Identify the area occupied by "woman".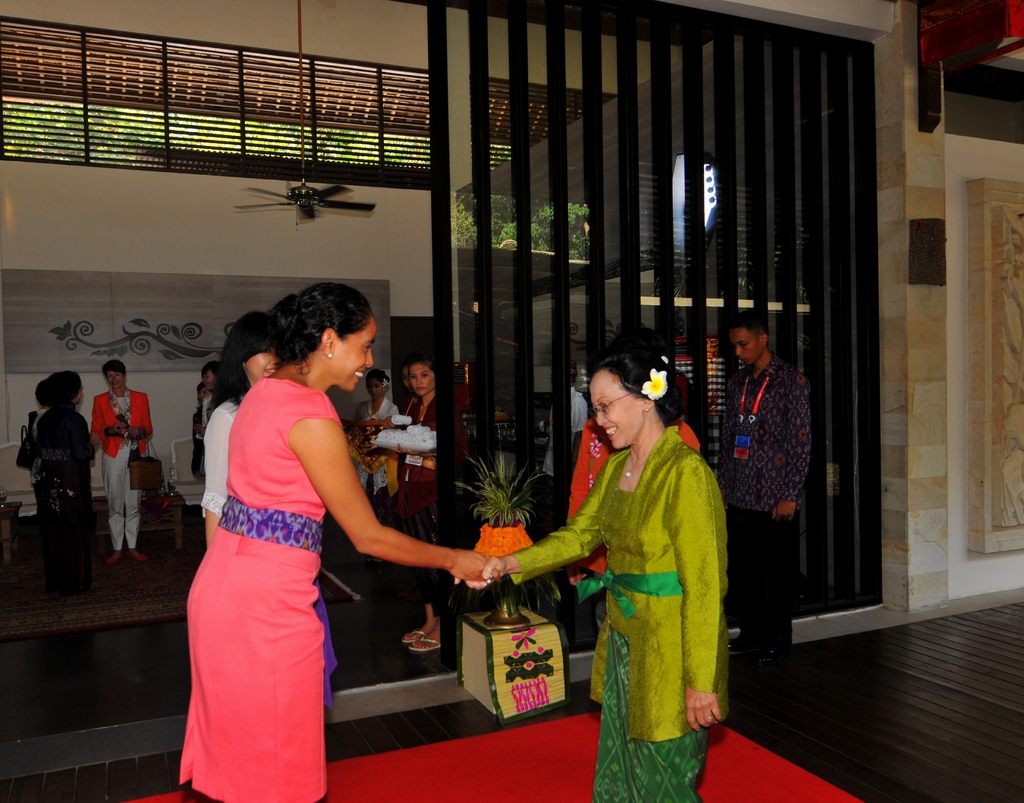
Area: <region>378, 355, 461, 651</region>.
